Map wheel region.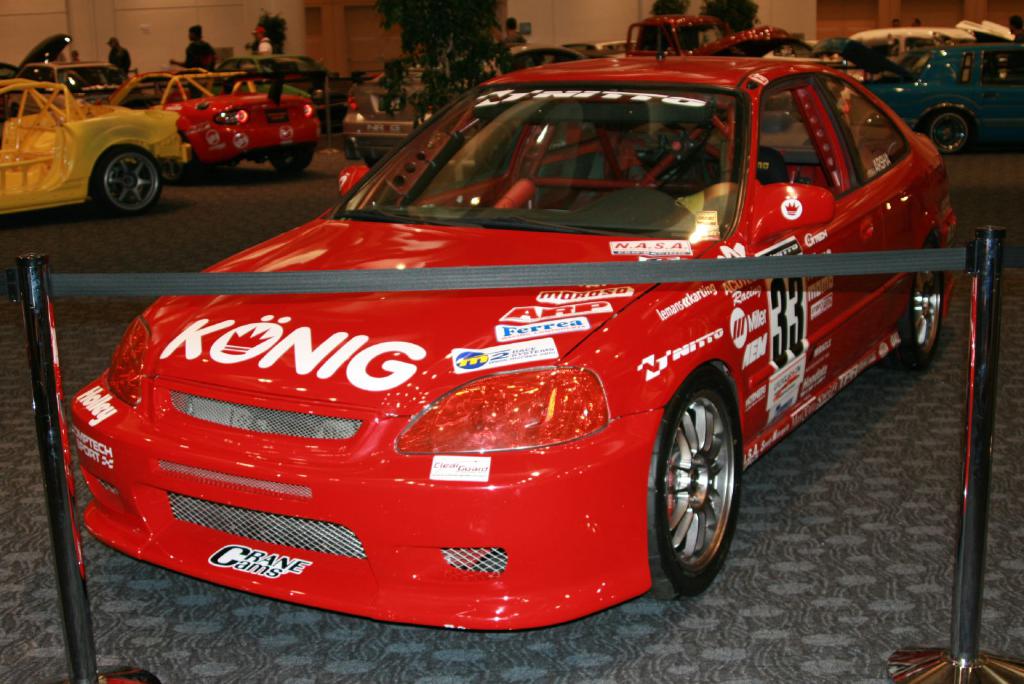
Mapped to BBox(91, 143, 163, 213).
